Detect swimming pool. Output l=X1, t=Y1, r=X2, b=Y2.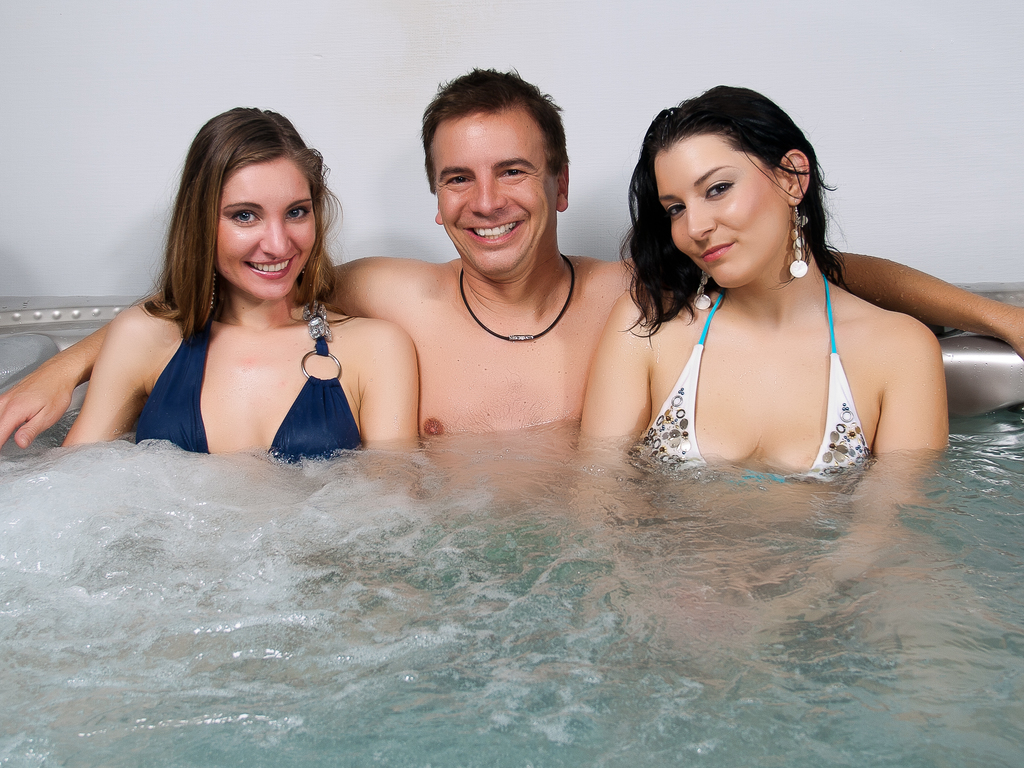
l=0, t=286, r=1023, b=767.
